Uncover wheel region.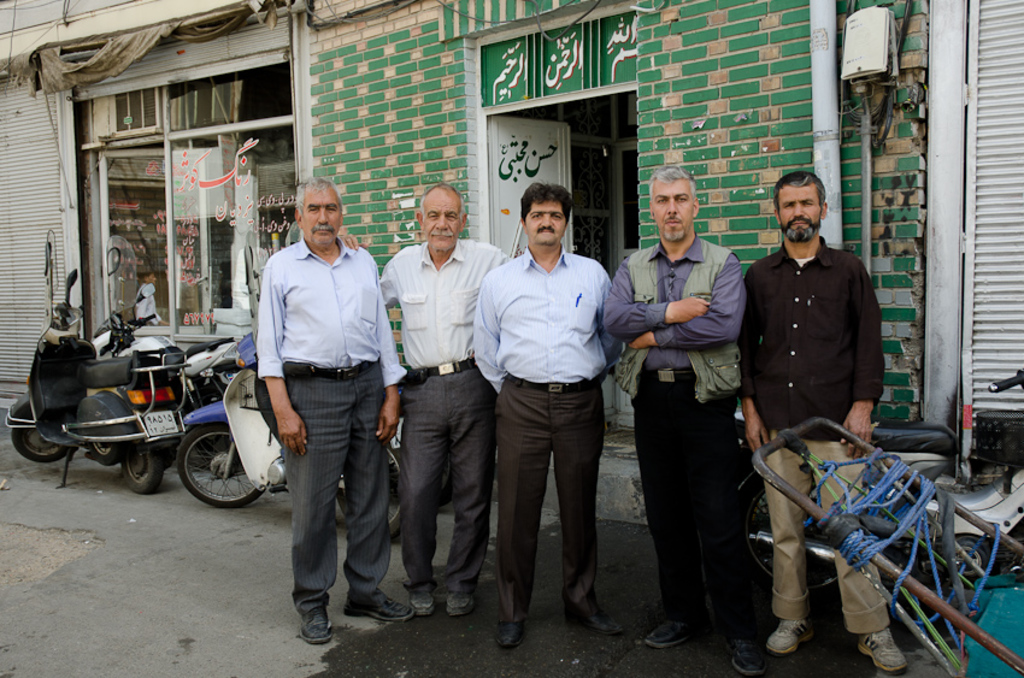
Uncovered: crop(331, 446, 413, 537).
